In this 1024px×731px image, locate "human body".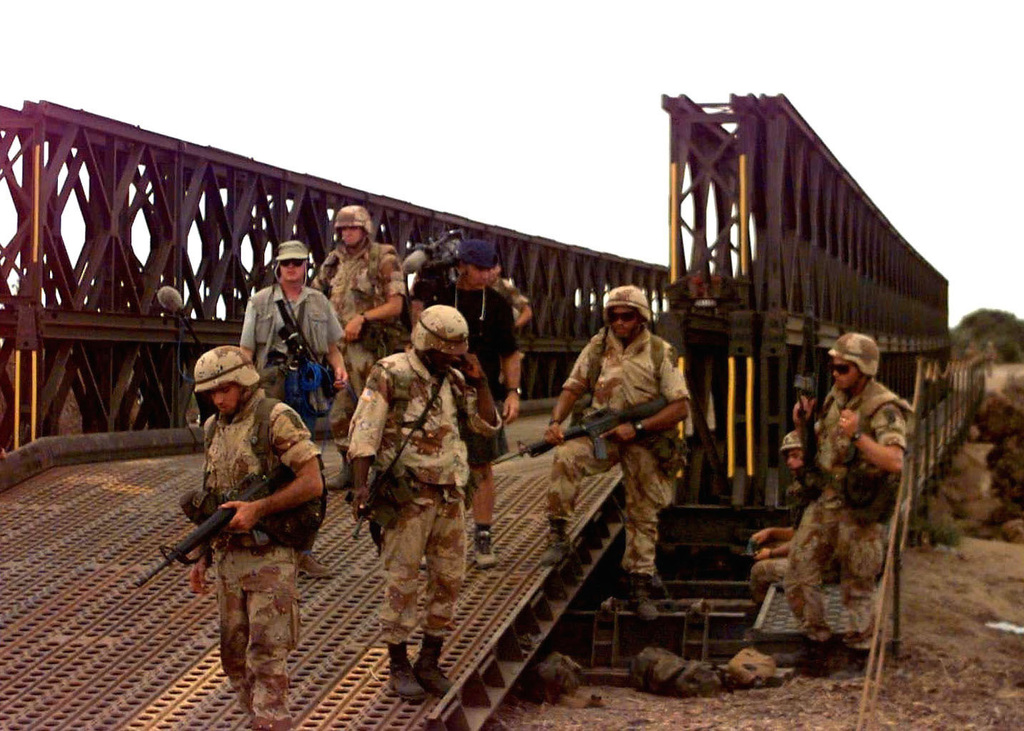
Bounding box: 239 284 352 579.
